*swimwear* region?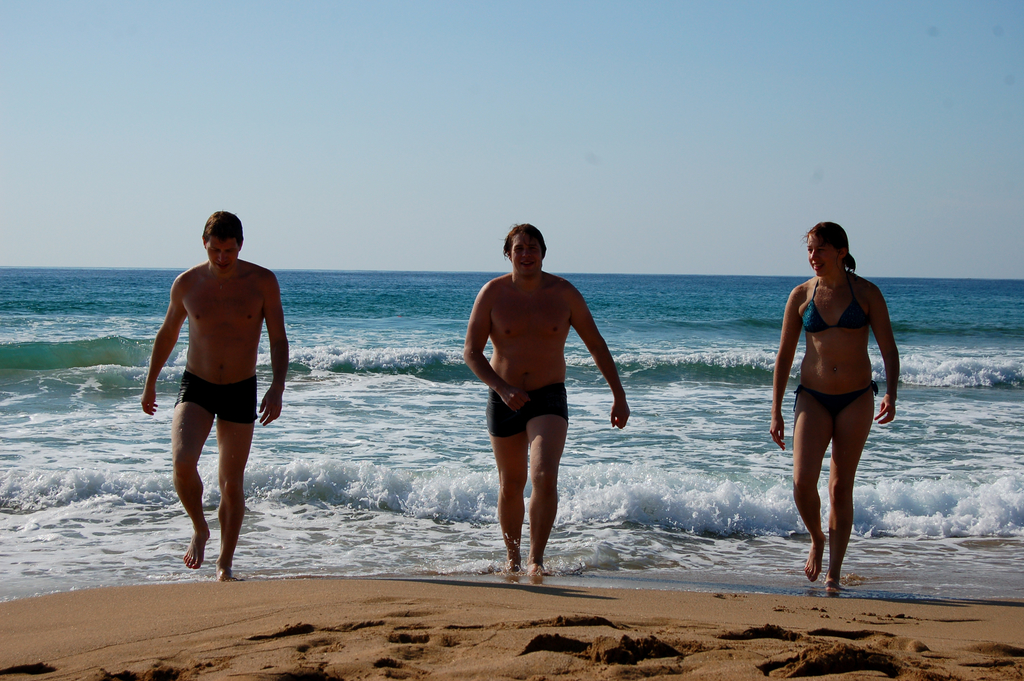
bbox=[480, 387, 575, 433]
